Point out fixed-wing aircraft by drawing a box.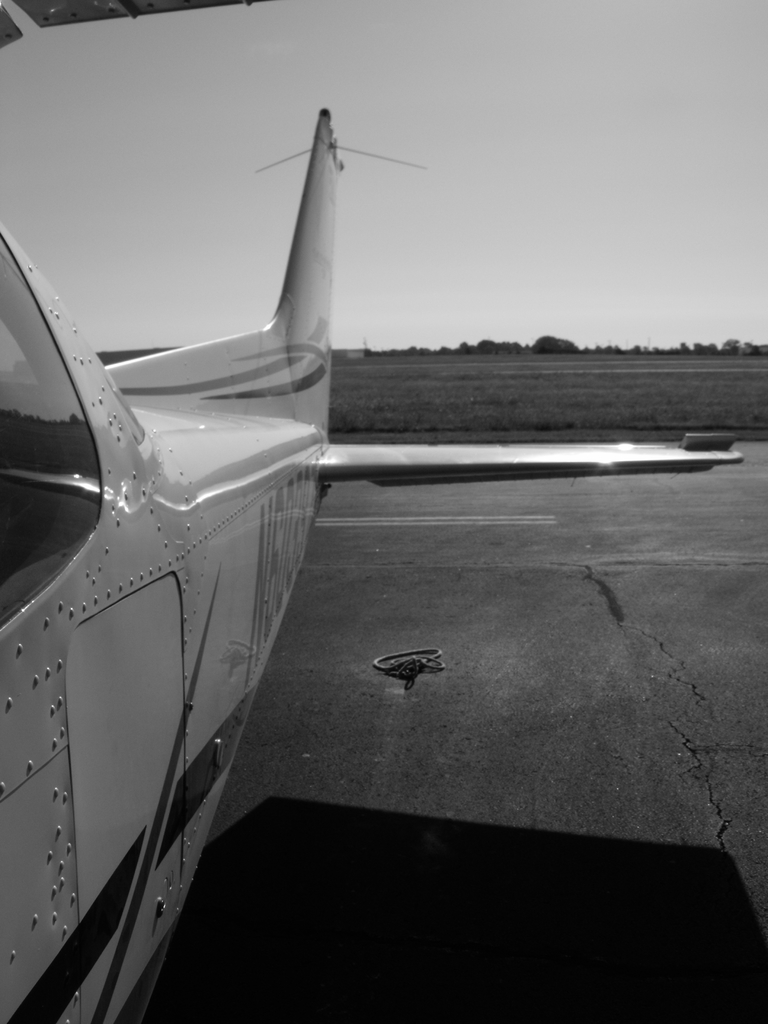
box(2, 95, 744, 1023).
